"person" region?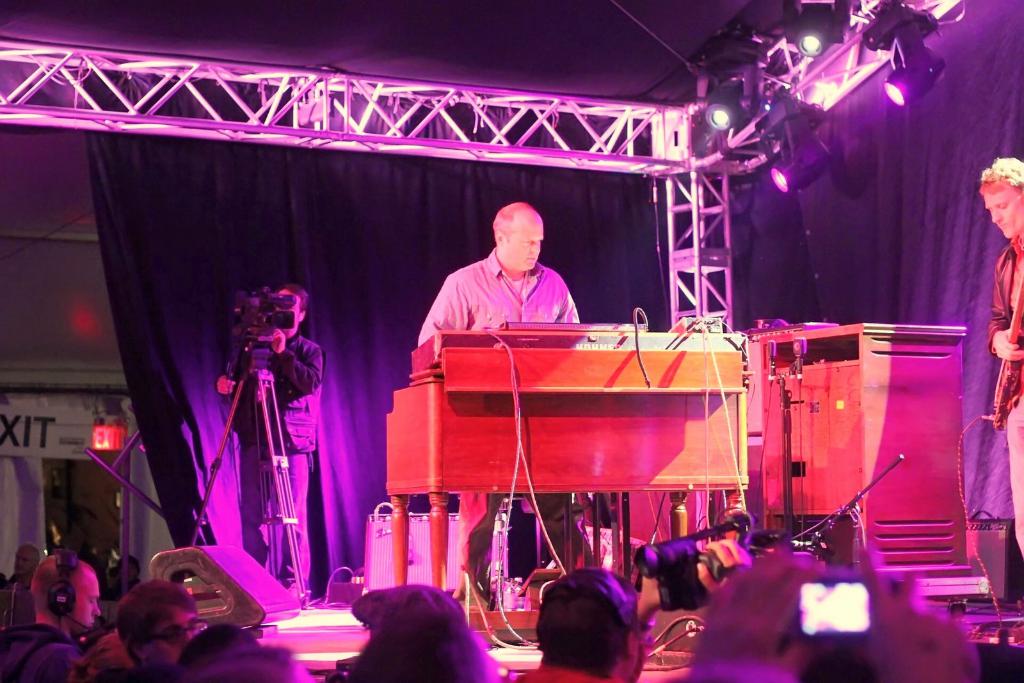
<bbox>534, 552, 652, 682</bbox>
